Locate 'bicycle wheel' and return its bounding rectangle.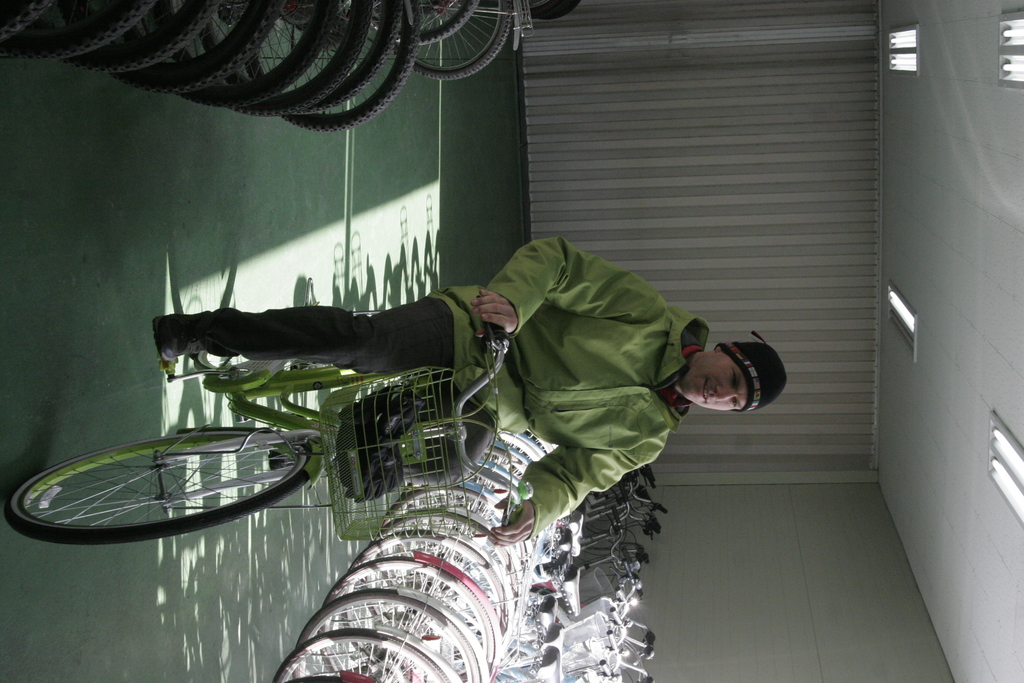
{"x1": 198, "y1": 352, "x2": 332, "y2": 378}.
